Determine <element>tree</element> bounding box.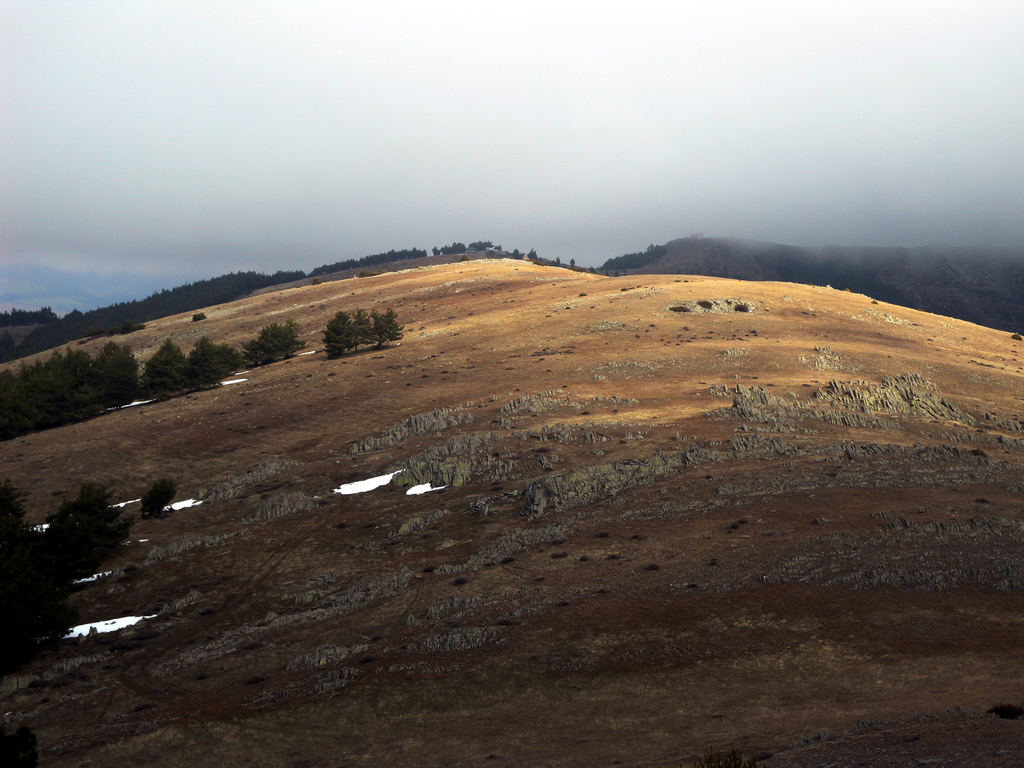
Determined: 0:483:83:713.
